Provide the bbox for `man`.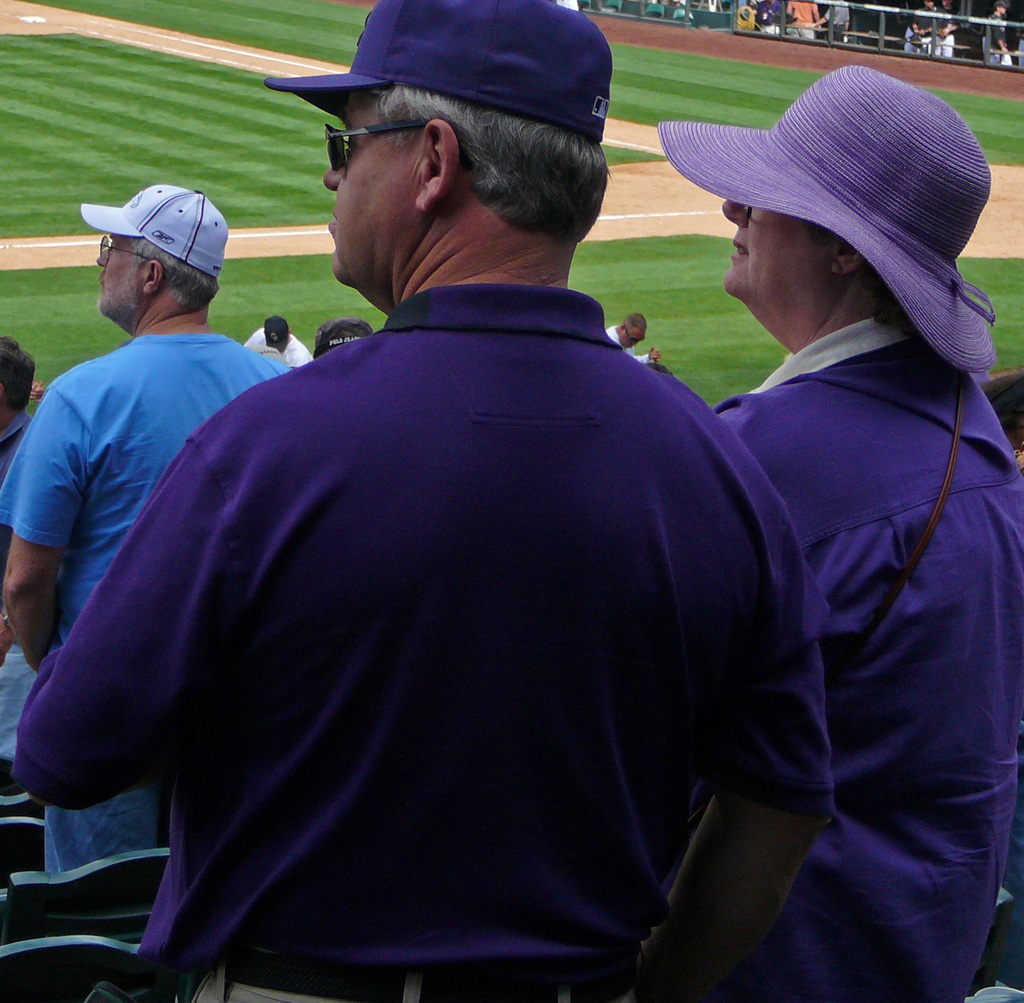
left=3, top=190, right=234, bottom=914.
